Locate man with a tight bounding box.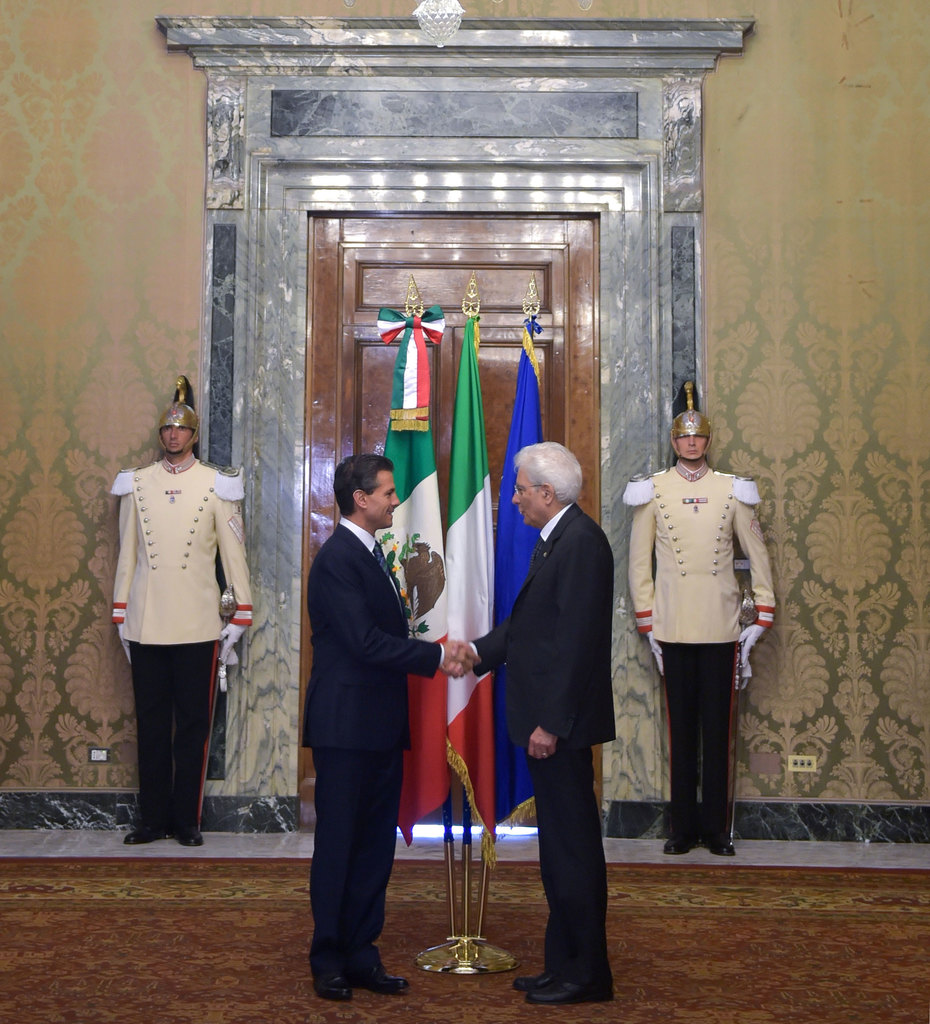
select_region(105, 376, 257, 844).
